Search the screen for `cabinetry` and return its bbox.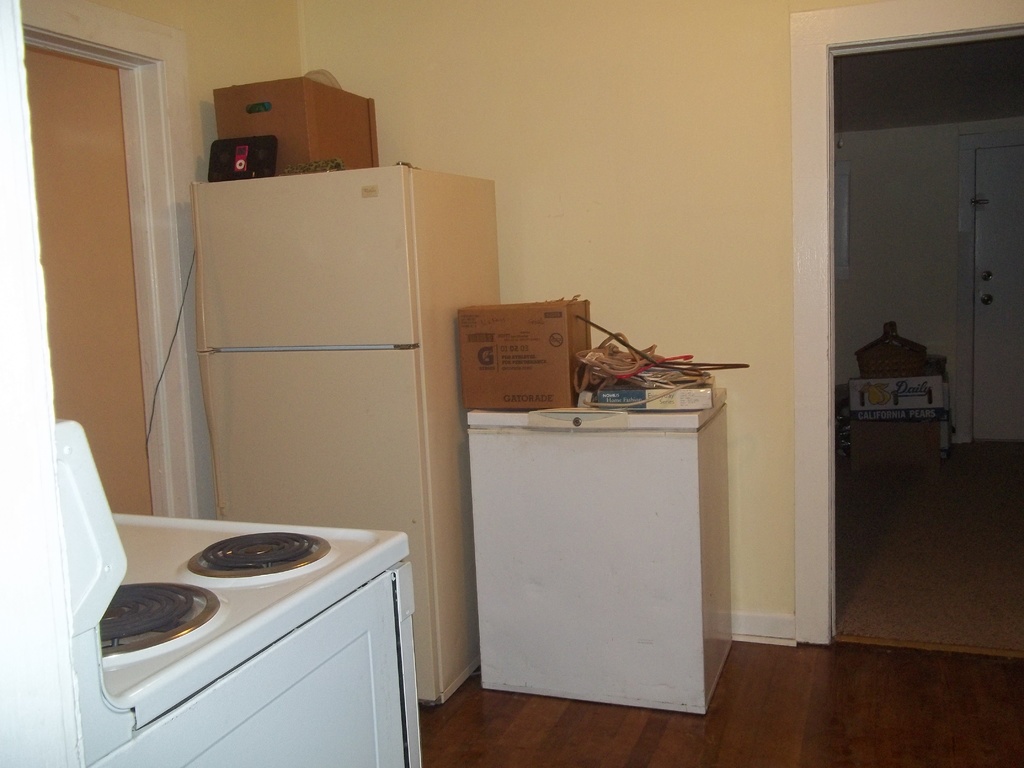
Found: left=468, top=408, right=730, bottom=716.
